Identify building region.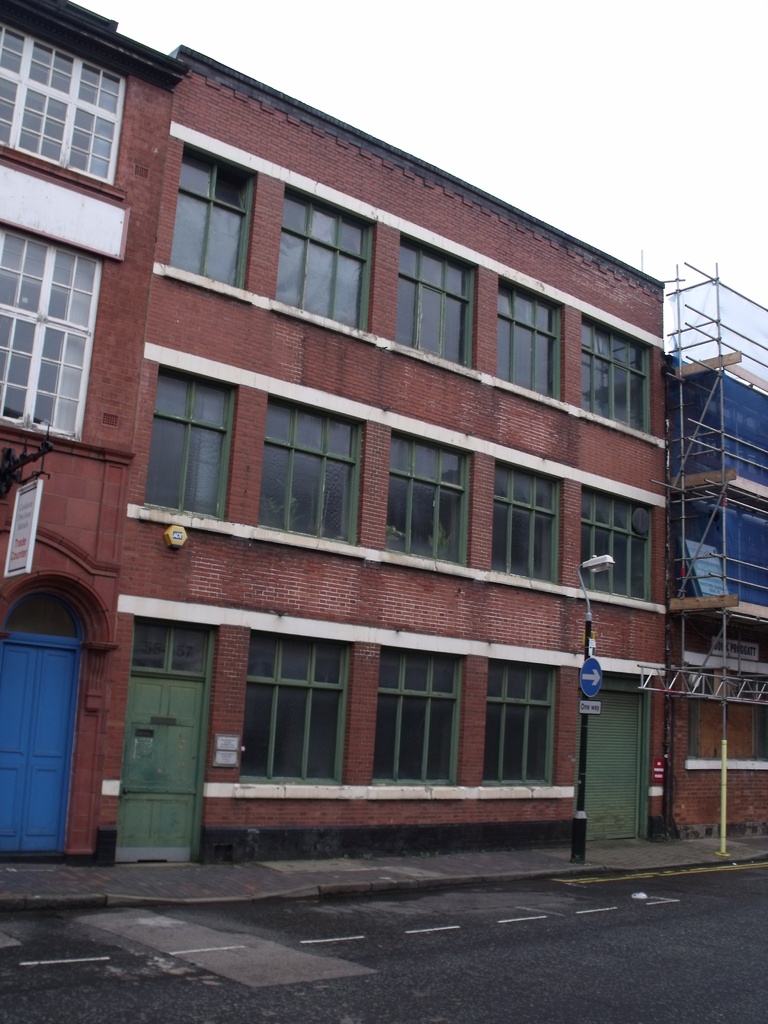
Region: bbox=[0, 0, 192, 871].
